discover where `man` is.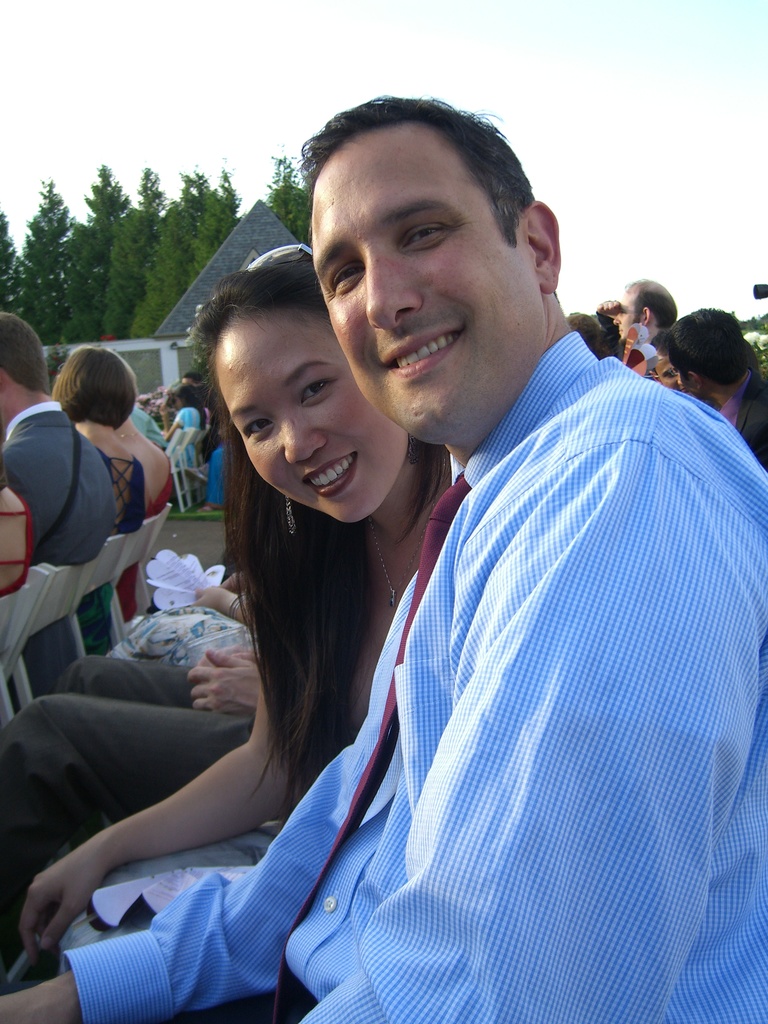
Discovered at box=[0, 92, 767, 1023].
